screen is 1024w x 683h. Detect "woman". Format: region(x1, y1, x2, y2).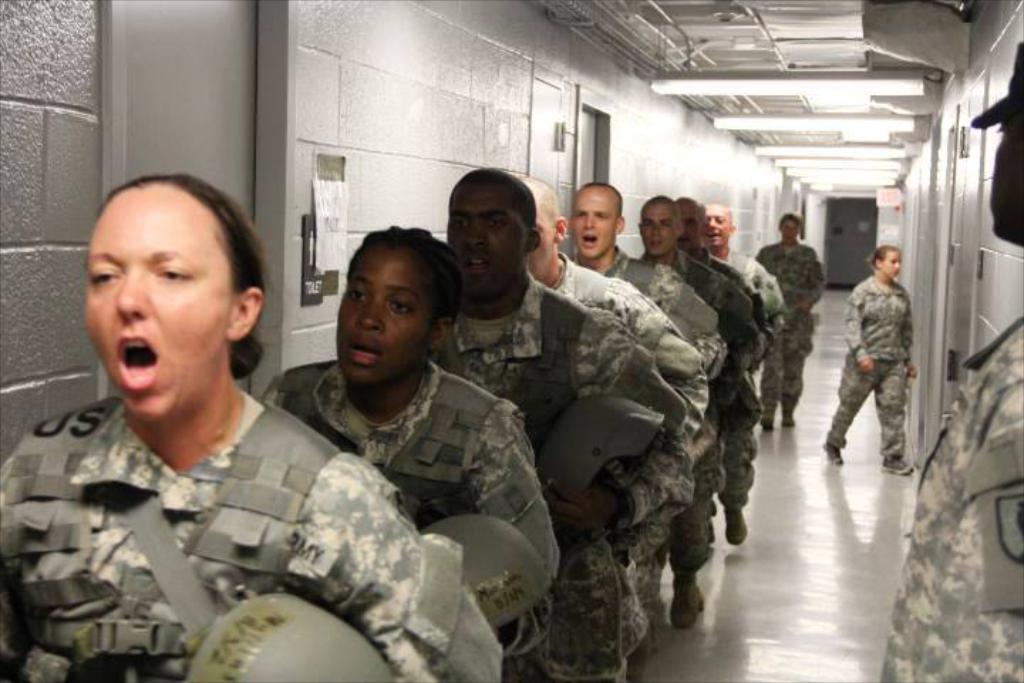
region(260, 222, 562, 660).
